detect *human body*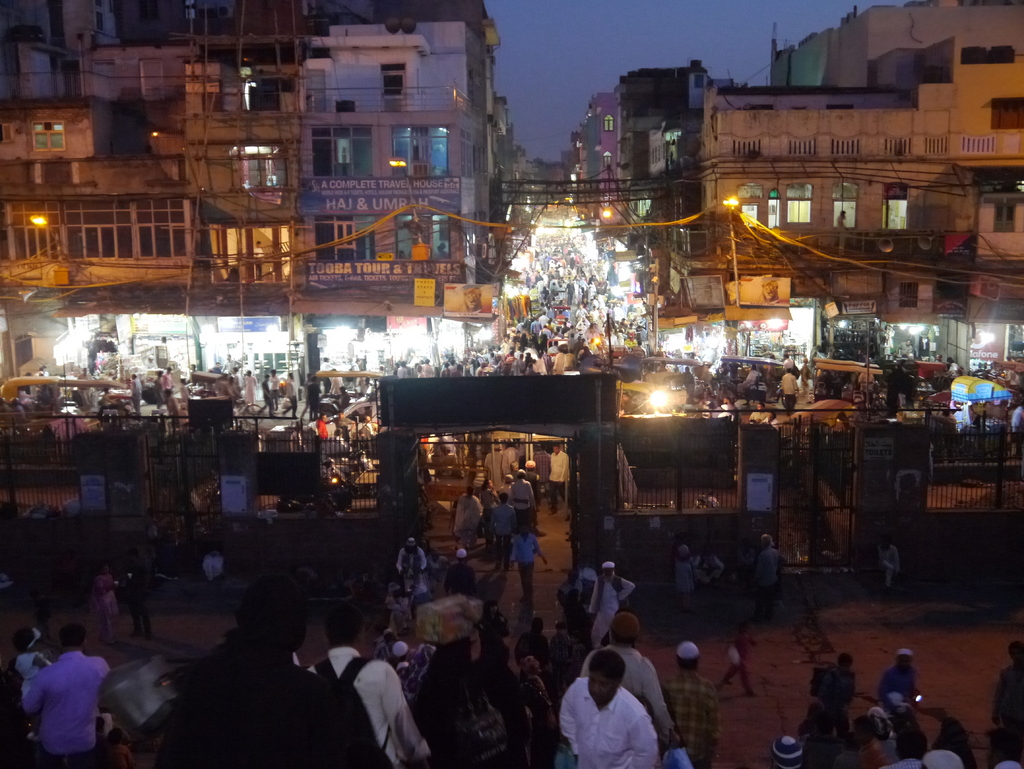
(x1=995, y1=635, x2=1023, y2=756)
